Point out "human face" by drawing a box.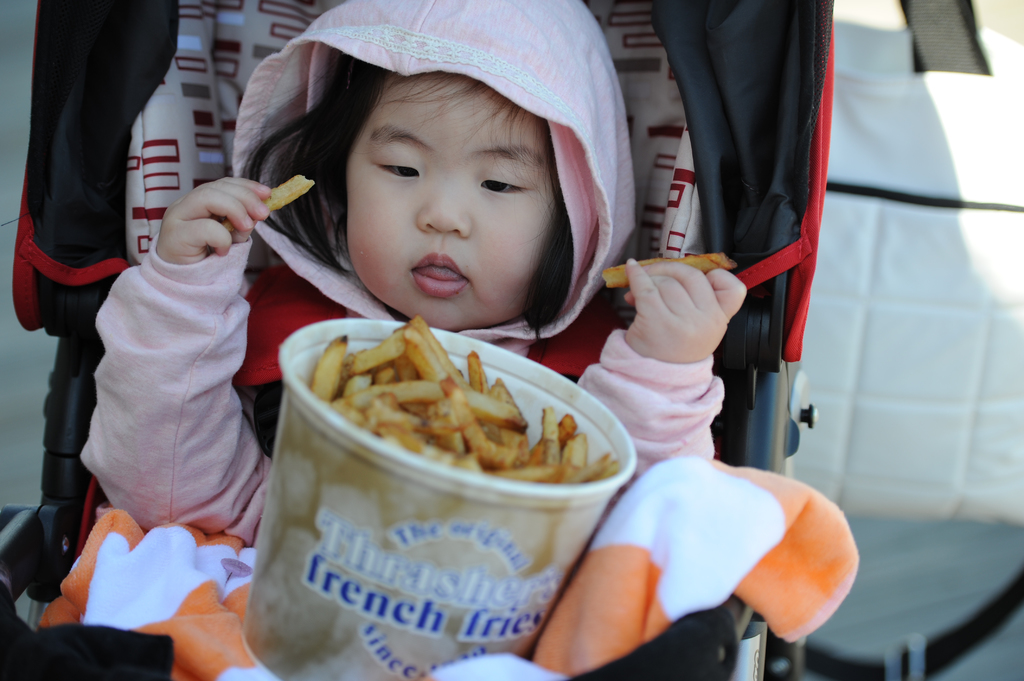
[340,66,559,330].
